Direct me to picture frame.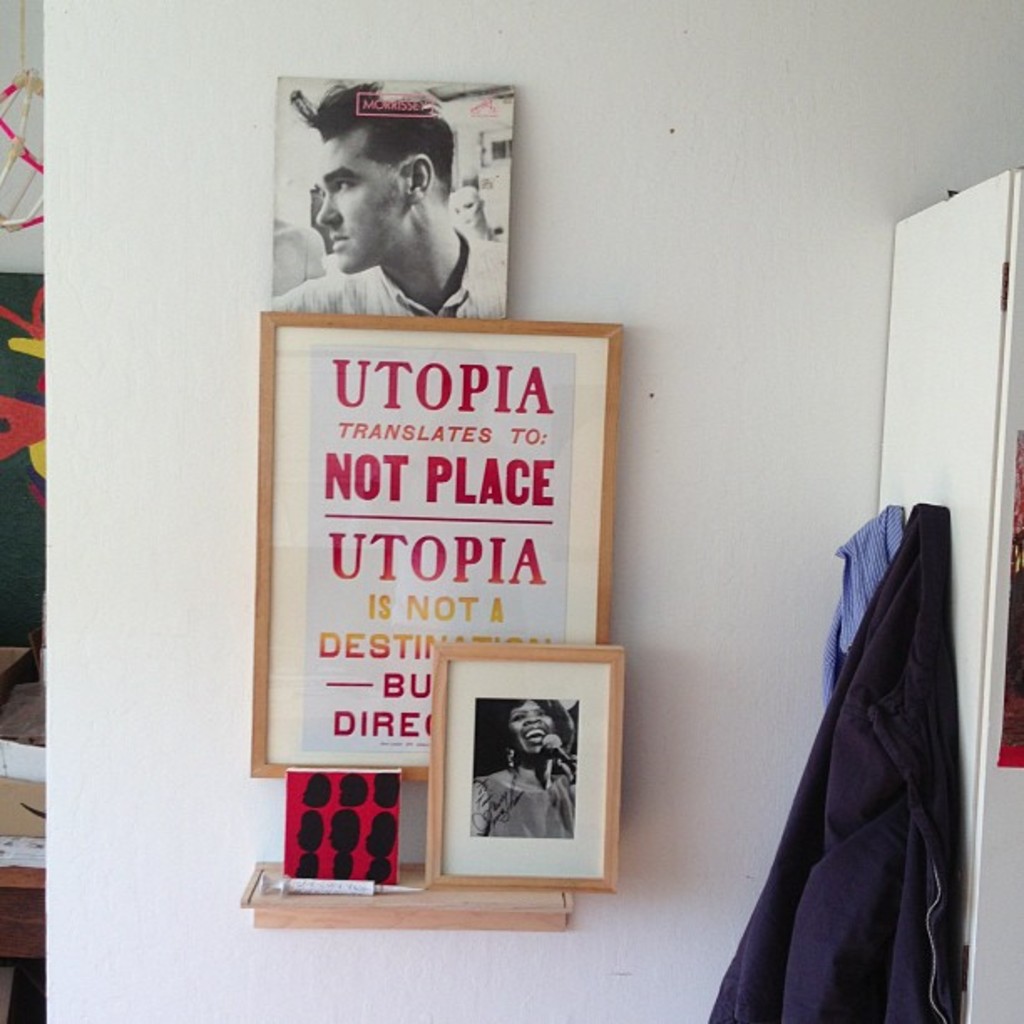
Direction: region(253, 316, 626, 780).
